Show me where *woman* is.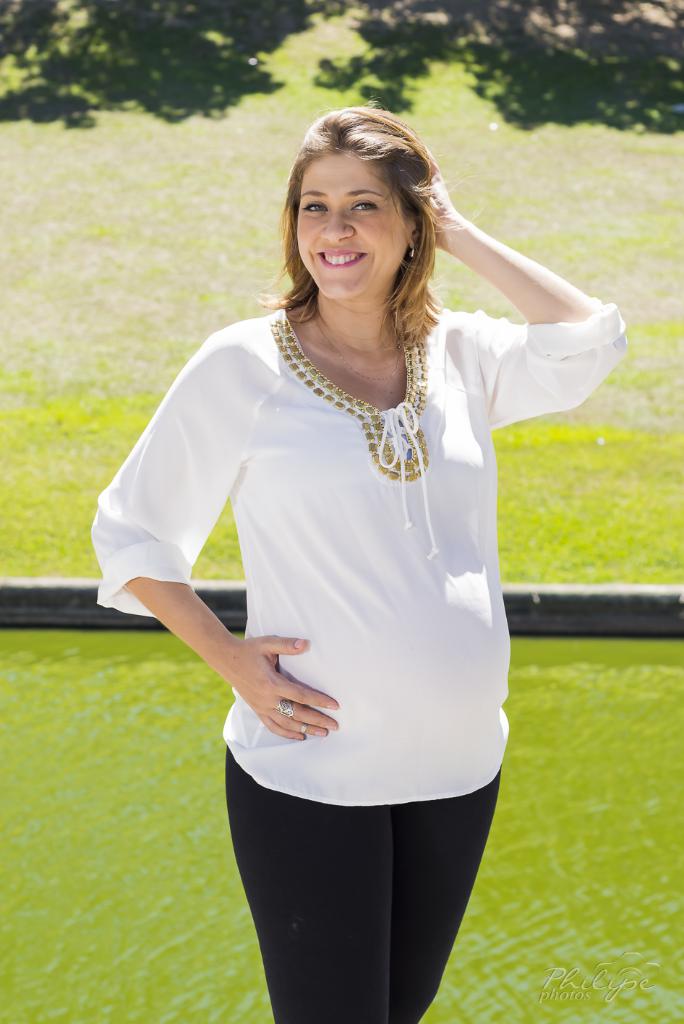
*woman* is at Rect(96, 102, 572, 1023).
